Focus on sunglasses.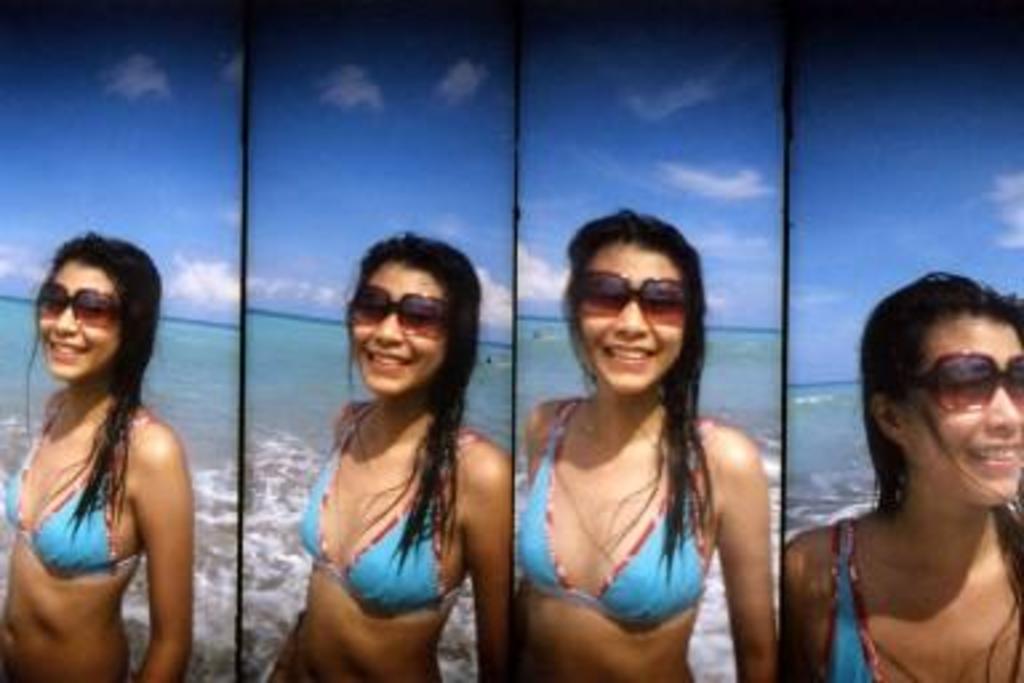
Focused at 344,285,445,342.
